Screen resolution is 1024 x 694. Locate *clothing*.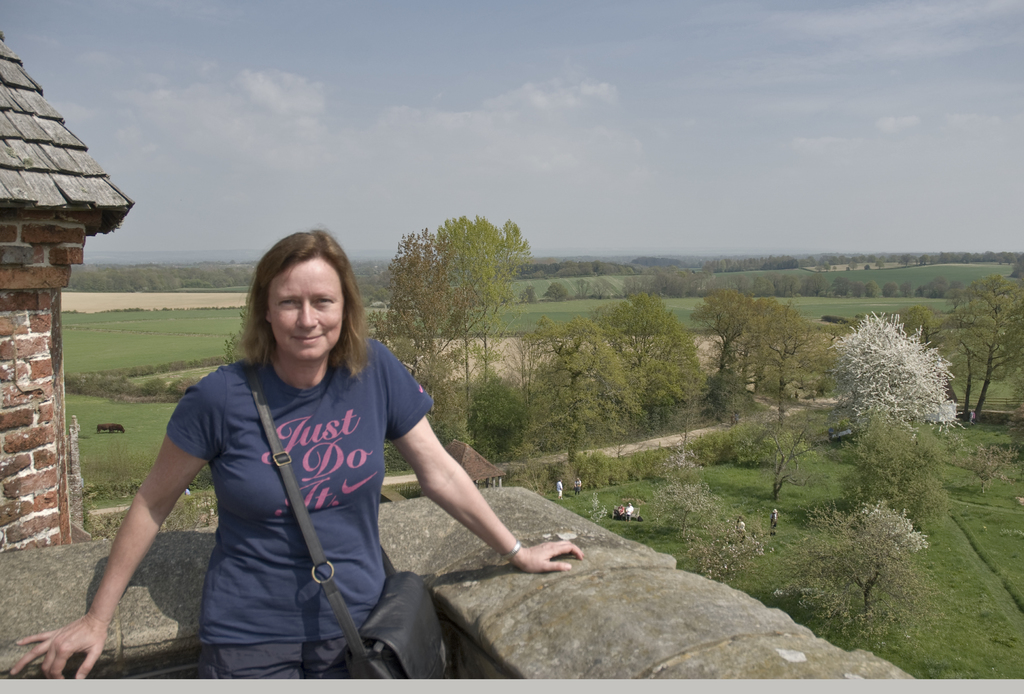
108, 316, 478, 663.
